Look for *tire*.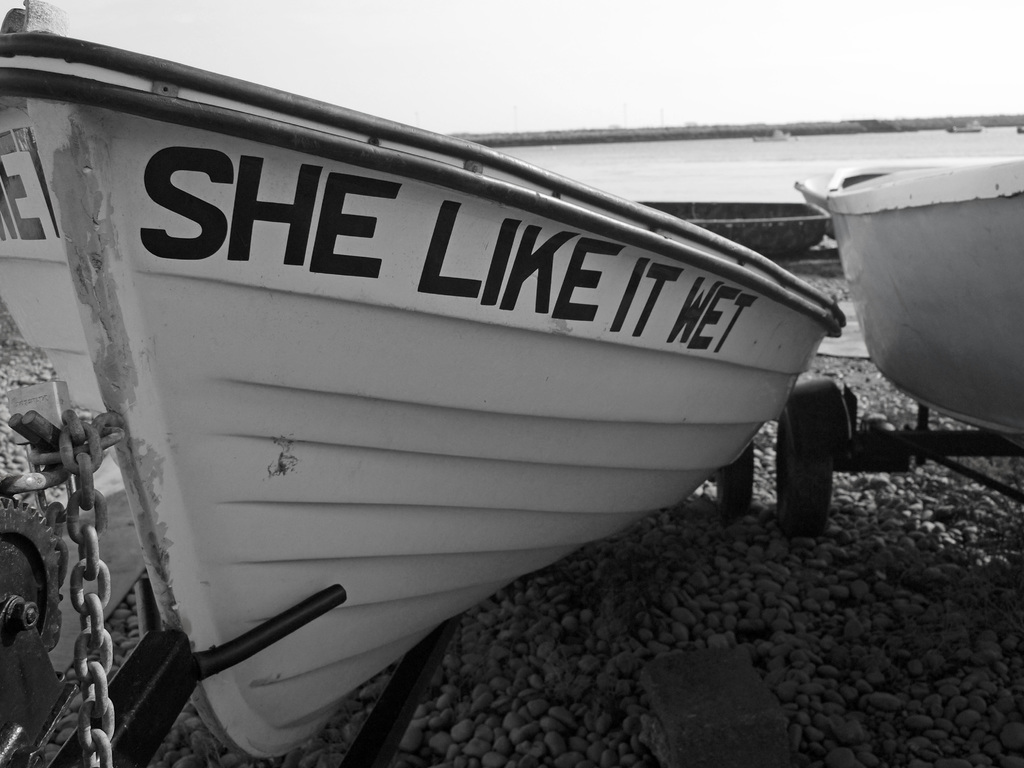
Found: [left=768, top=394, right=845, bottom=545].
